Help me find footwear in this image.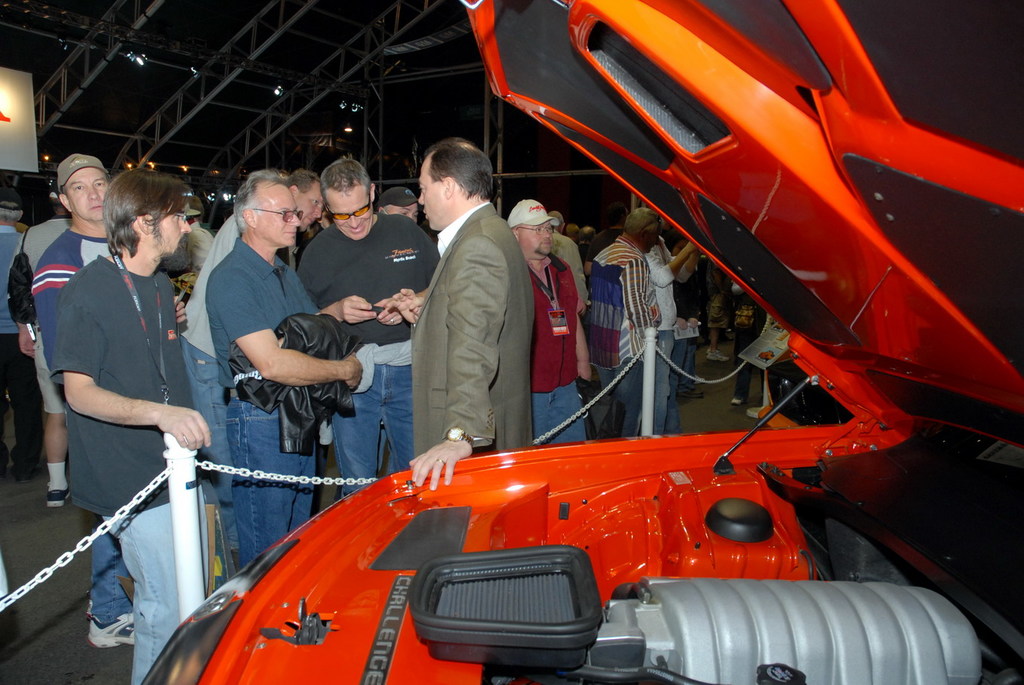
Found it: {"x1": 729, "y1": 396, "x2": 746, "y2": 406}.
